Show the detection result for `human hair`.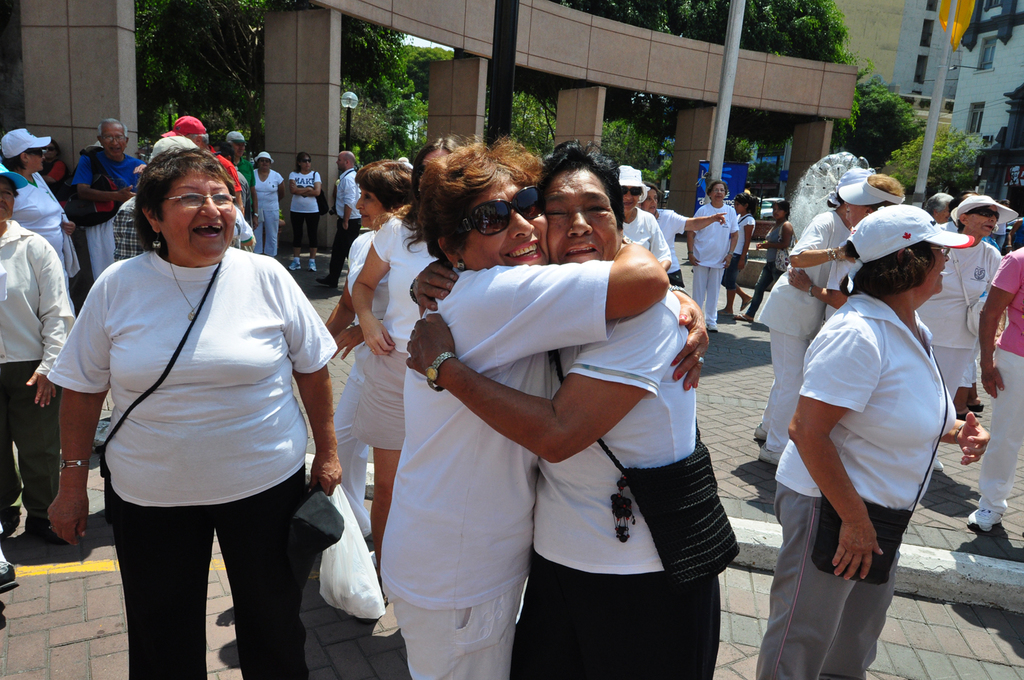
(left=132, top=145, right=239, bottom=251).
